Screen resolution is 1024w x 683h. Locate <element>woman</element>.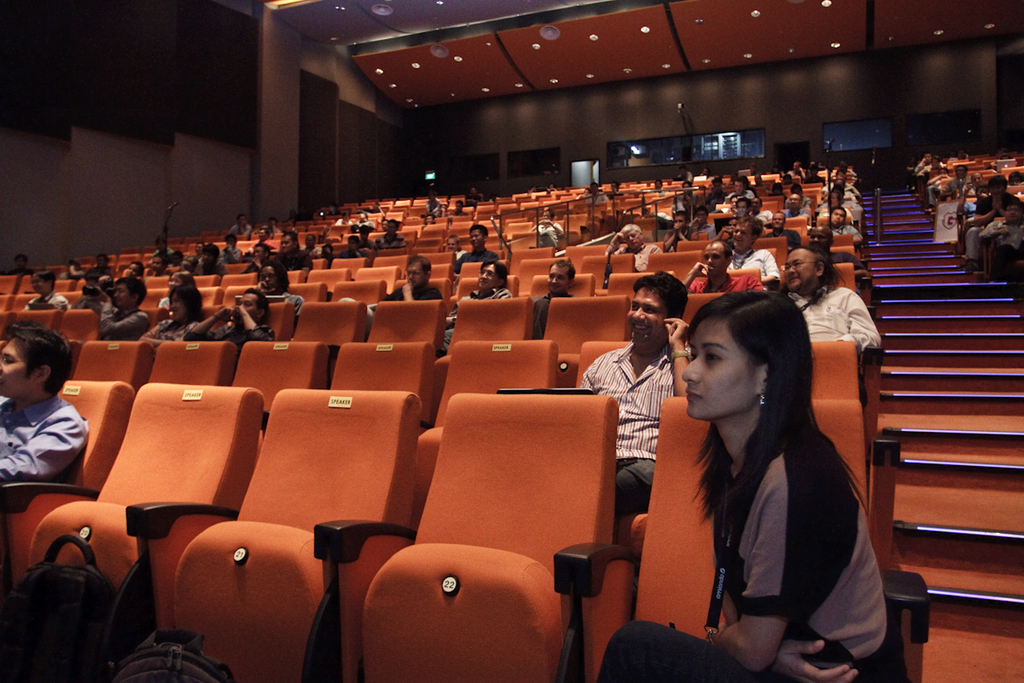
645,269,885,682.
